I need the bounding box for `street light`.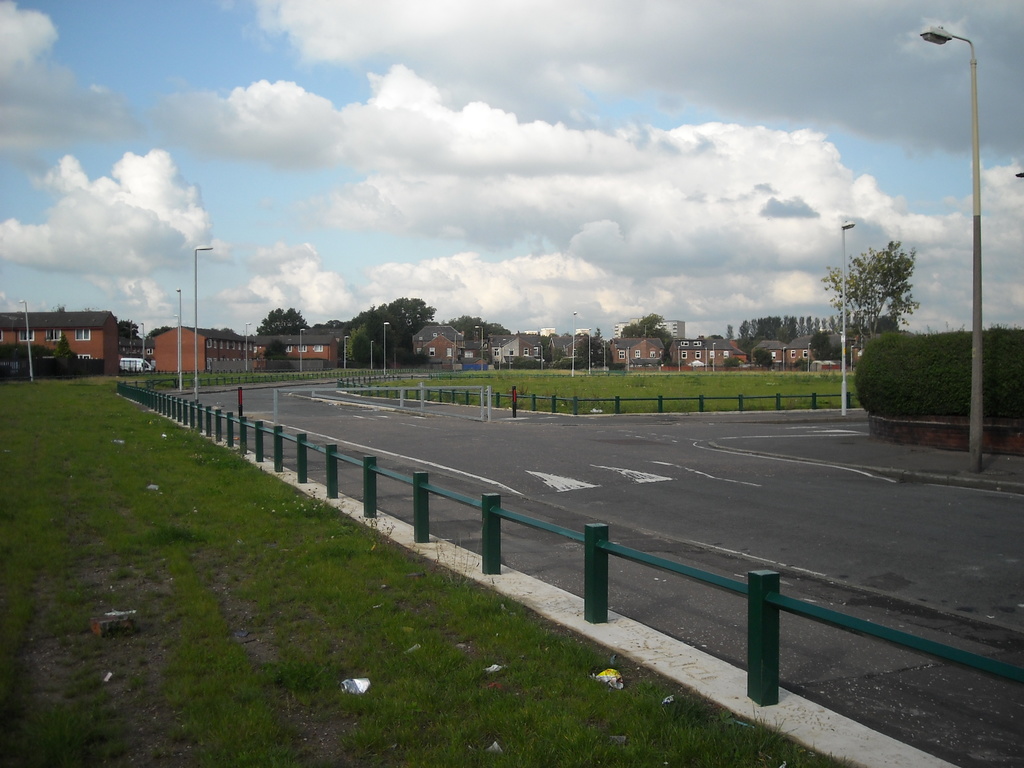
Here it is: Rect(123, 321, 136, 355).
